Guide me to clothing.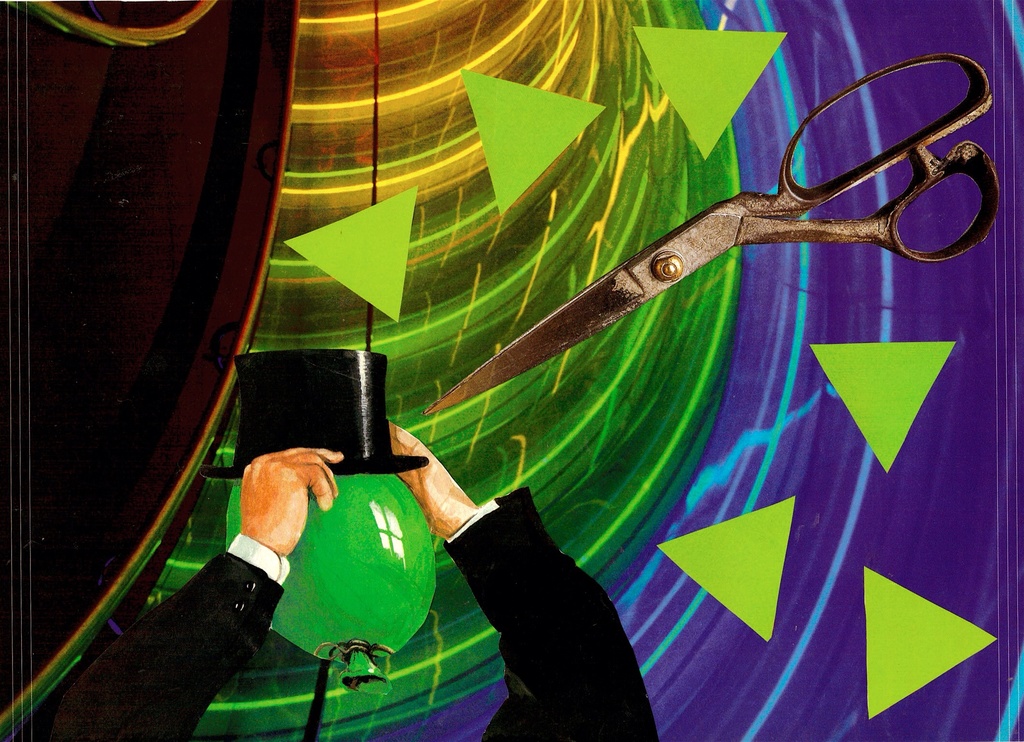
Guidance: {"left": 27, "top": 481, "right": 663, "bottom": 741}.
